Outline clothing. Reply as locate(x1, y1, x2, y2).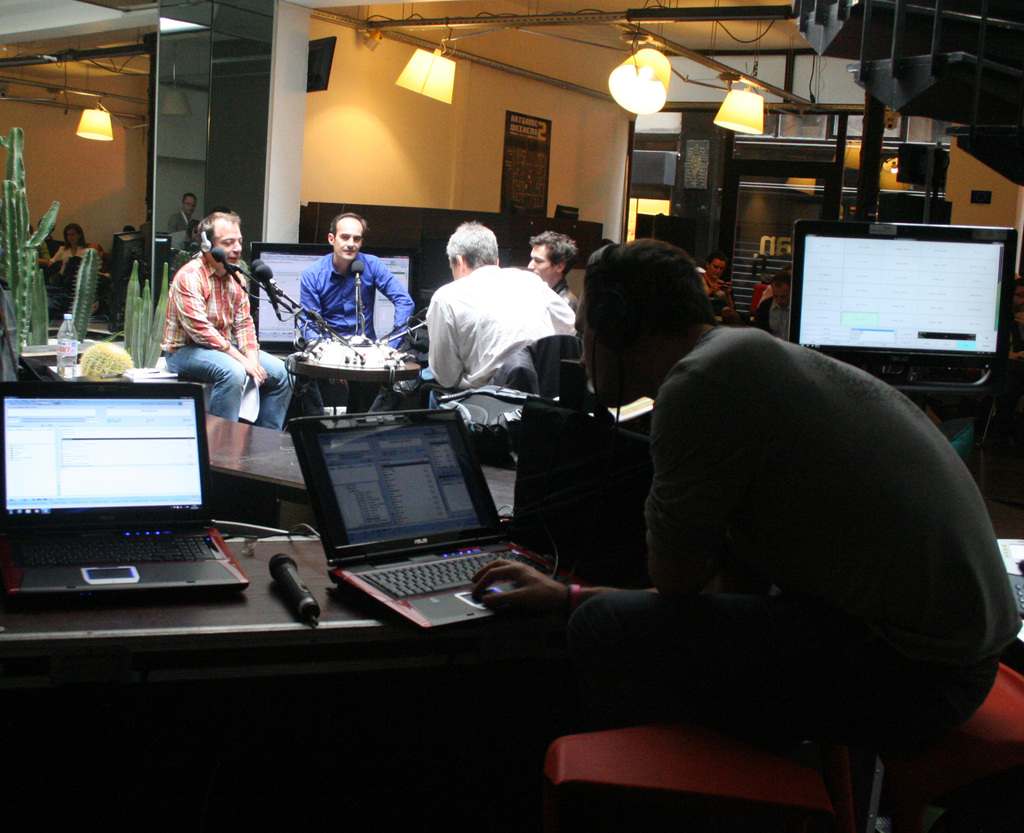
locate(702, 272, 726, 321).
